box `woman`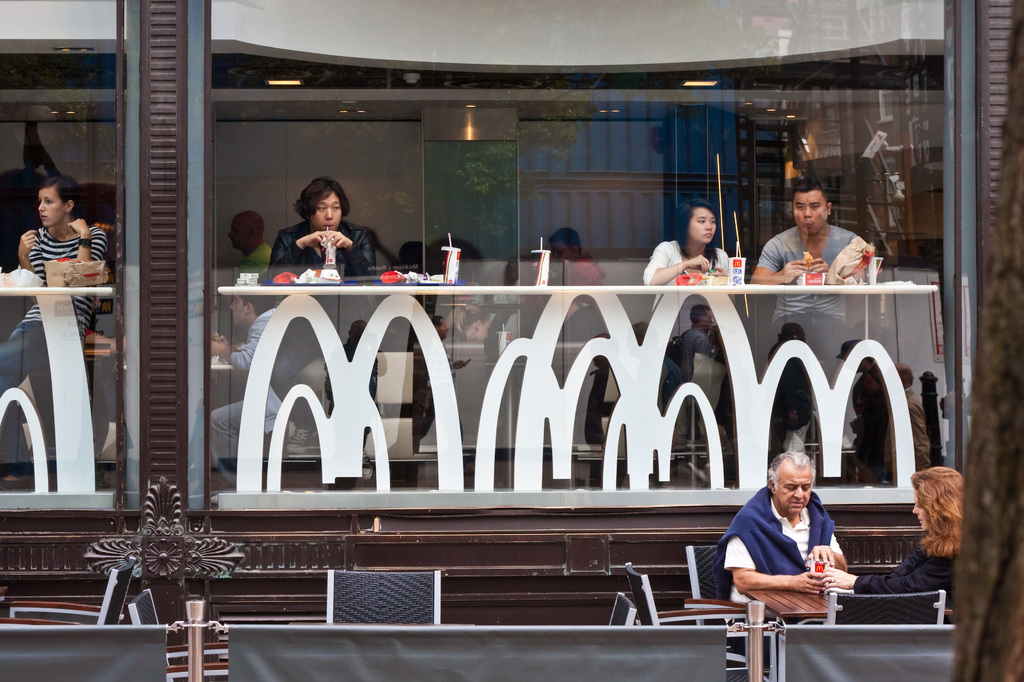
<bbox>643, 206, 735, 290</bbox>
